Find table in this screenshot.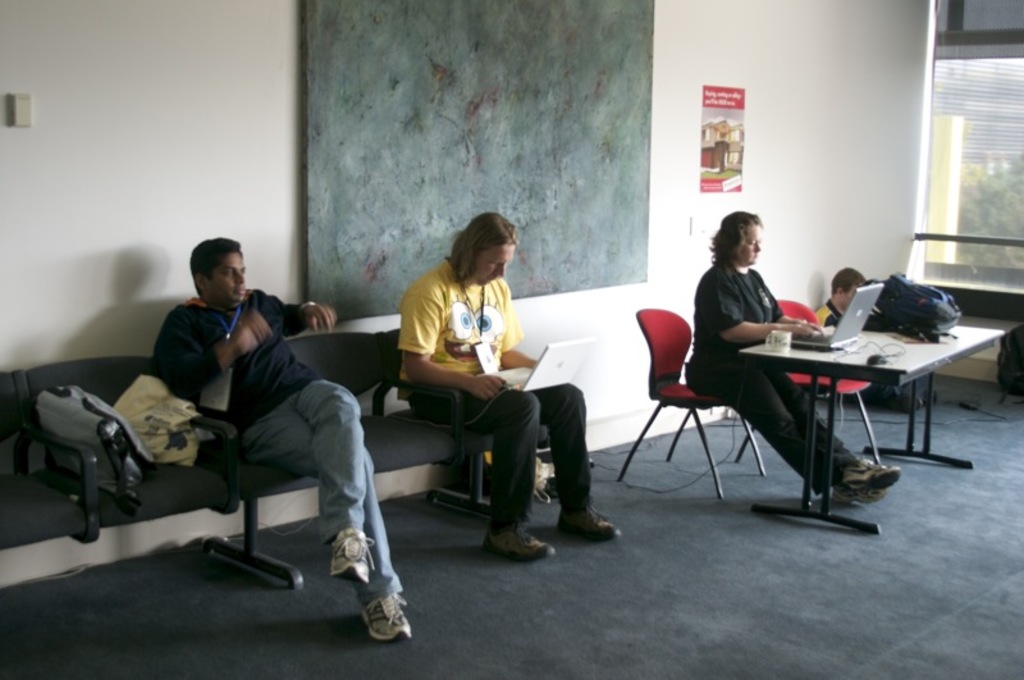
The bounding box for table is (x1=707, y1=300, x2=986, y2=502).
